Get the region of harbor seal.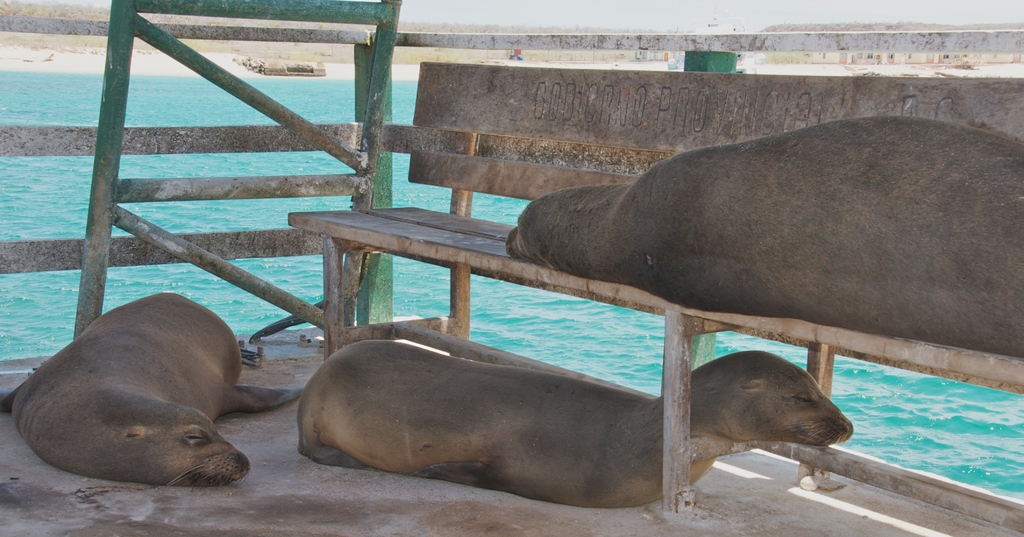
bbox=[298, 341, 855, 512].
